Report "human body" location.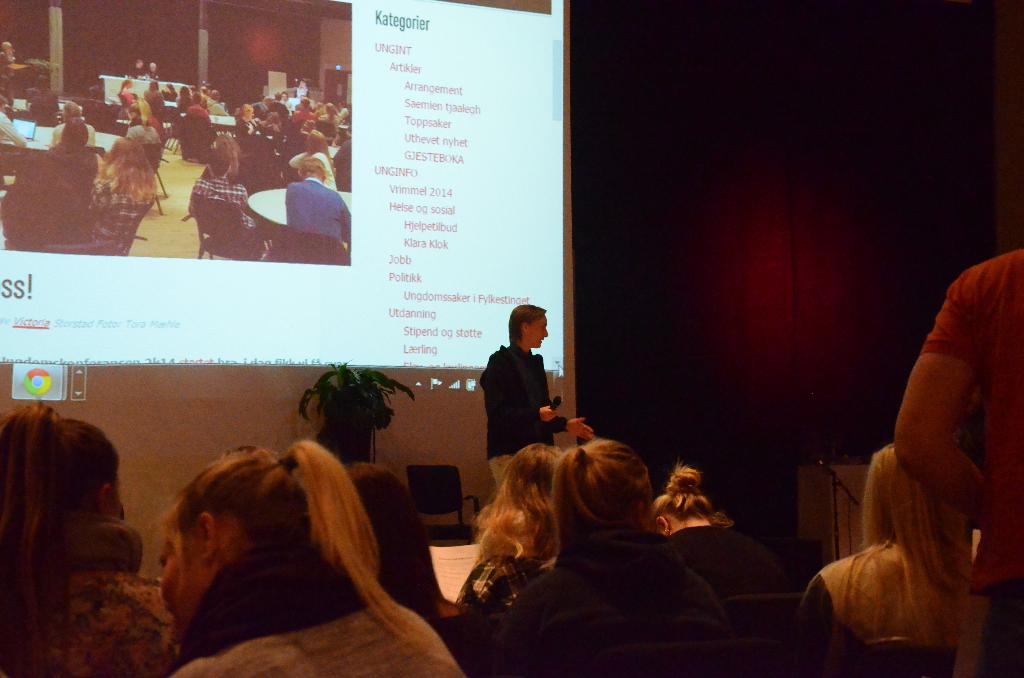
Report: (189,153,259,239).
